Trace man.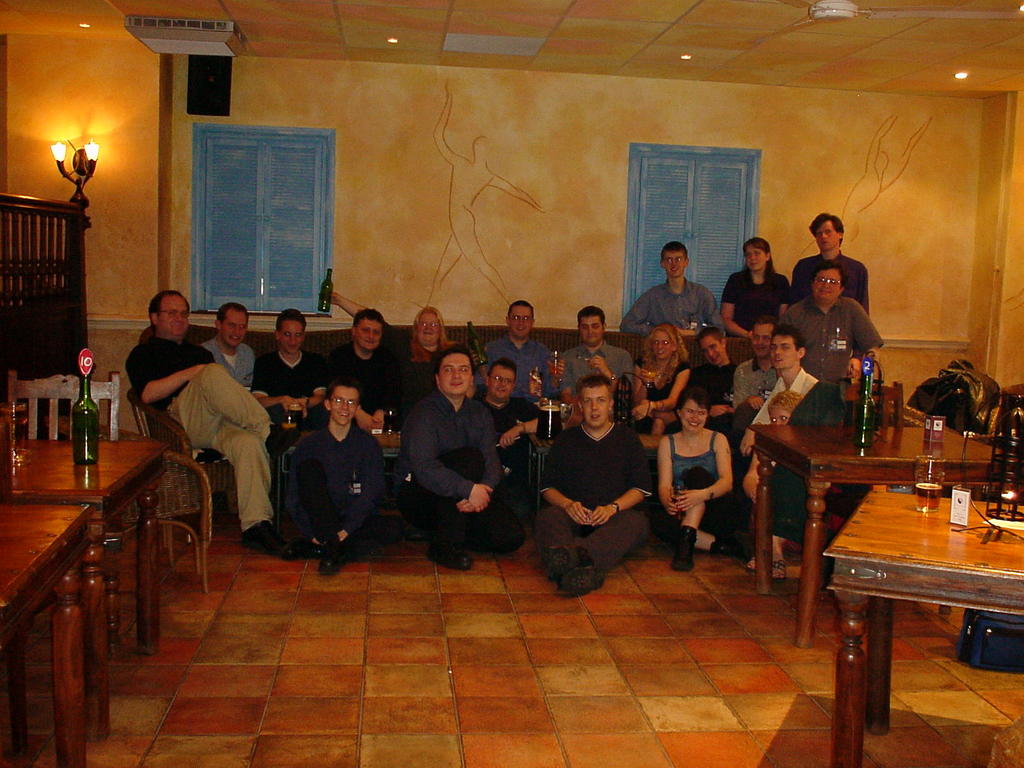
Traced to locate(748, 325, 822, 427).
